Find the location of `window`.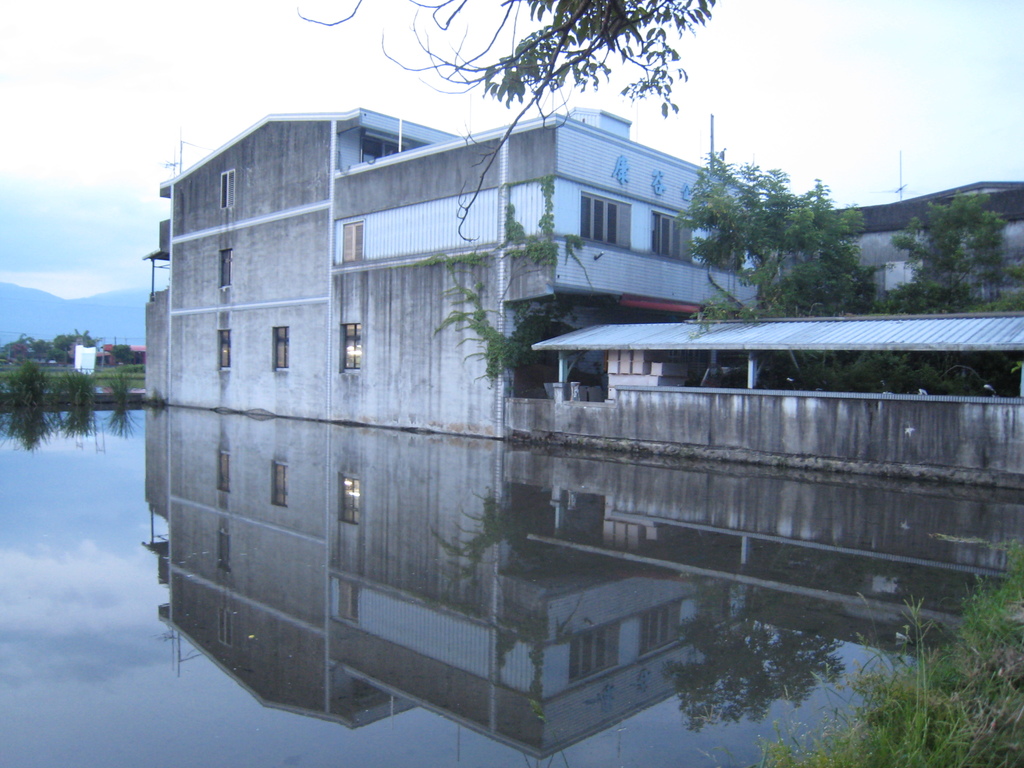
Location: rect(577, 192, 631, 249).
